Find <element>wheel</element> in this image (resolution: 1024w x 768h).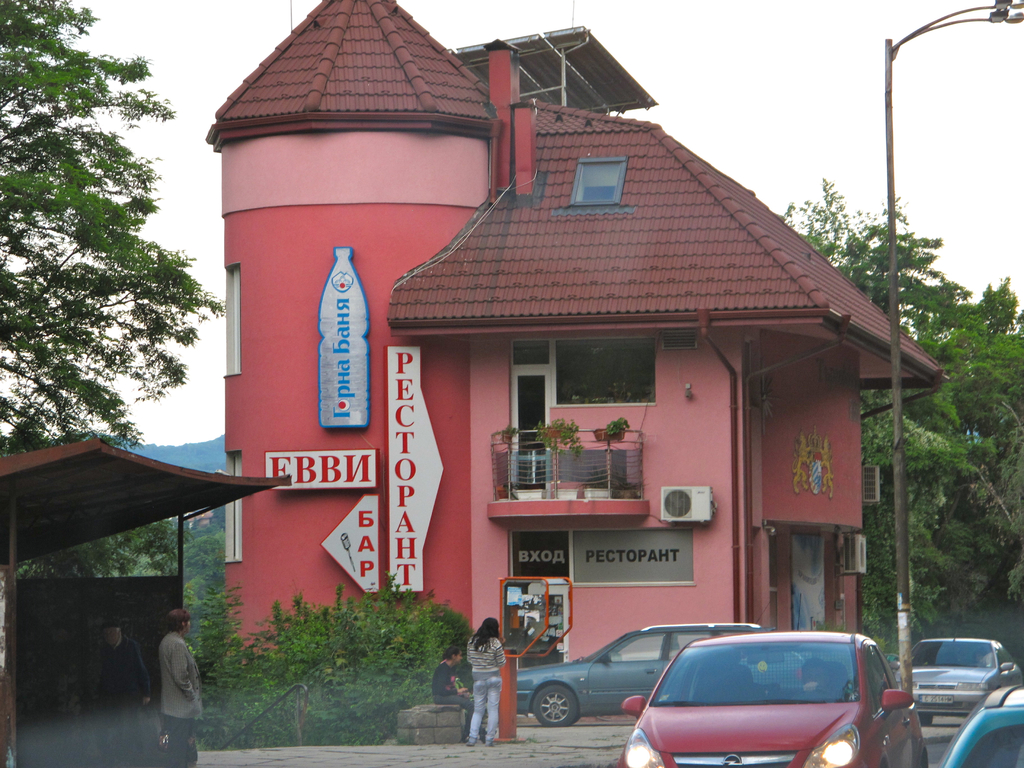
crop(530, 685, 578, 728).
